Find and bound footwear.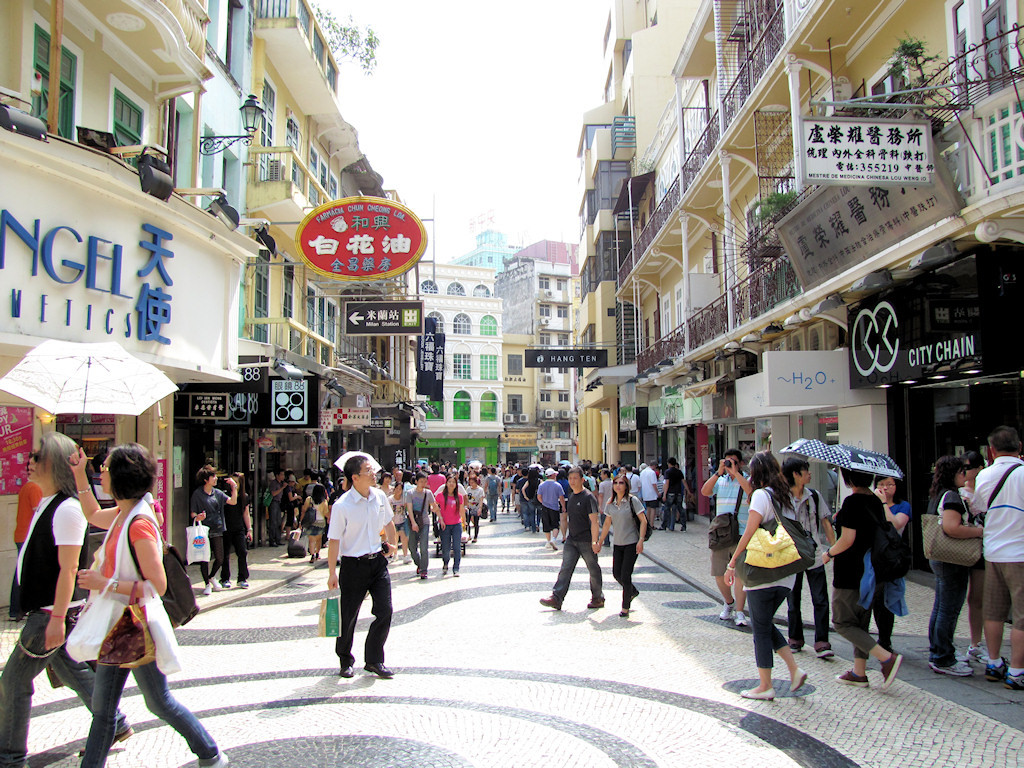
Bound: bbox=(835, 668, 870, 684).
